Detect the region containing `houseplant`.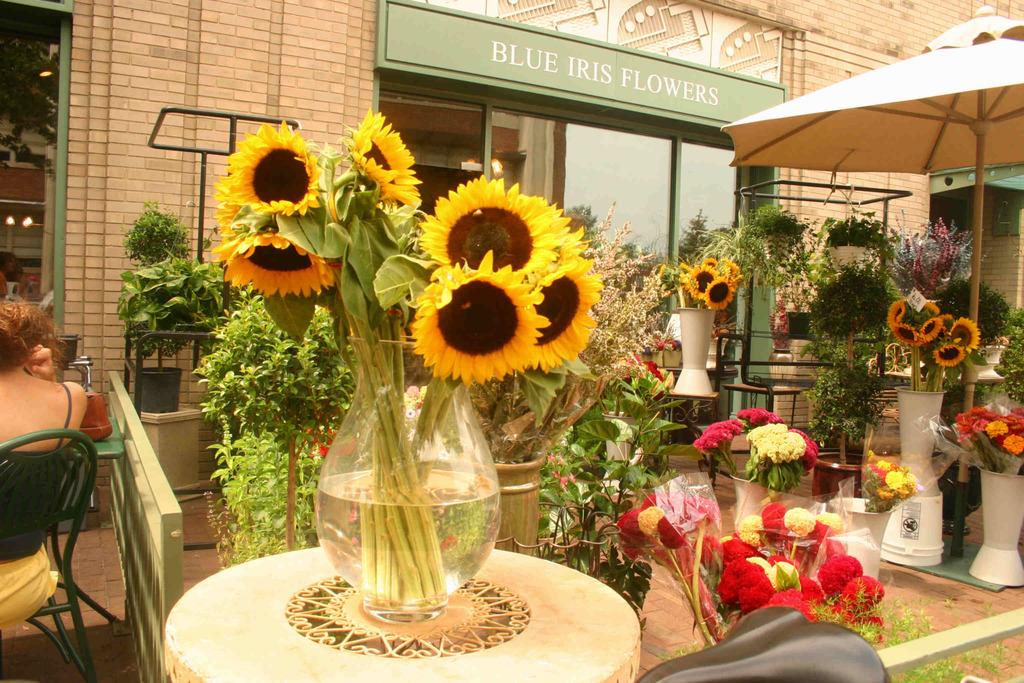
box(109, 199, 204, 402).
